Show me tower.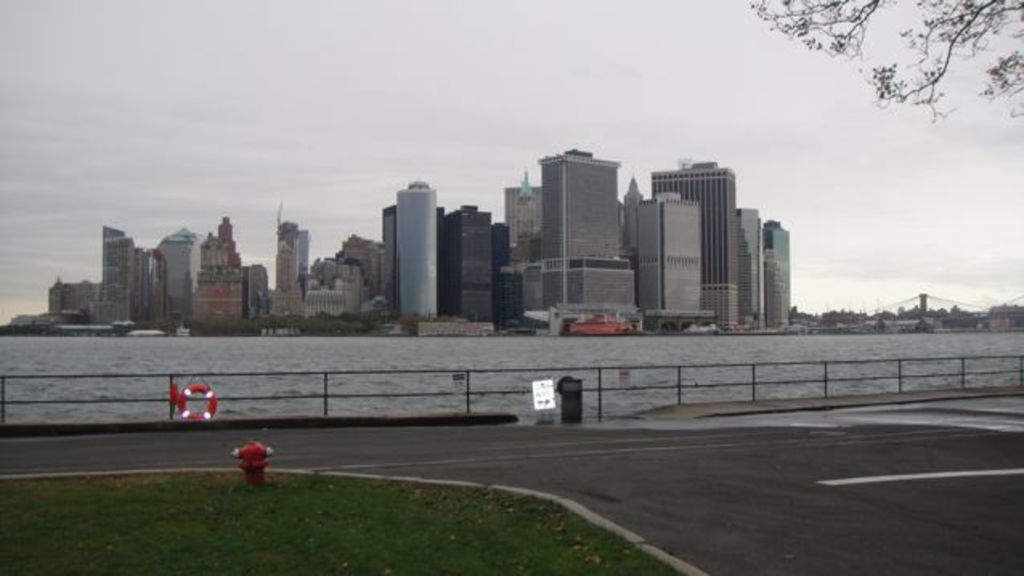
tower is here: pyautogui.locateOnScreen(506, 172, 552, 319).
